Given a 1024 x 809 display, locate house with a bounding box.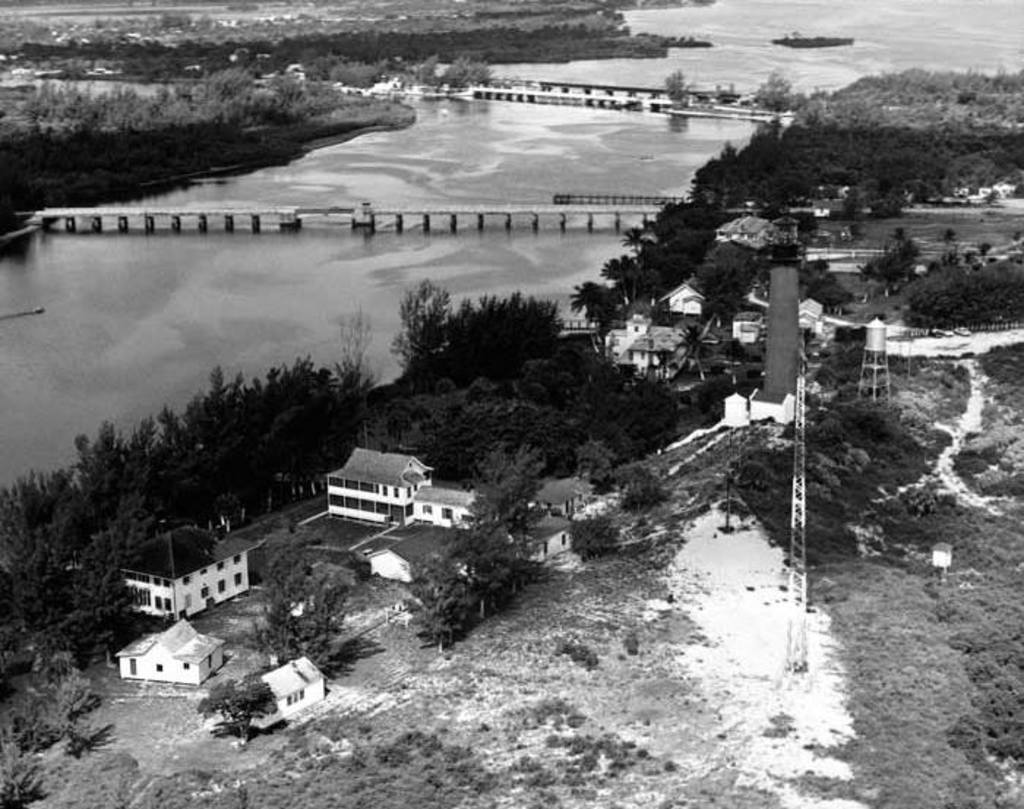
Located: (x1=252, y1=655, x2=325, y2=729).
